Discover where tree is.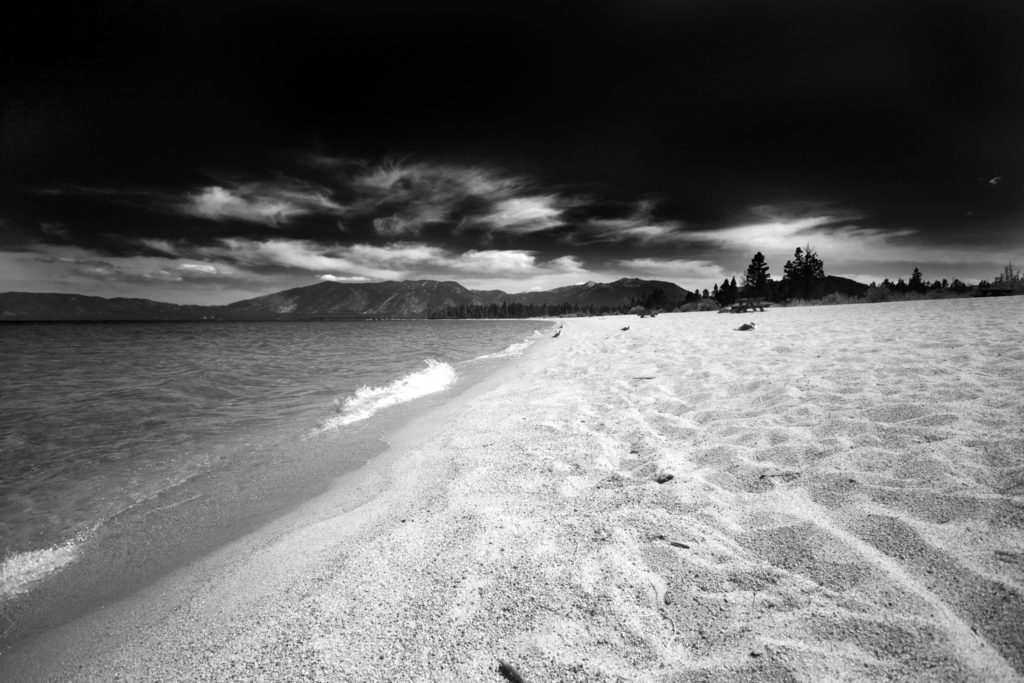
Discovered at Rect(740, 251, 770, 309).
